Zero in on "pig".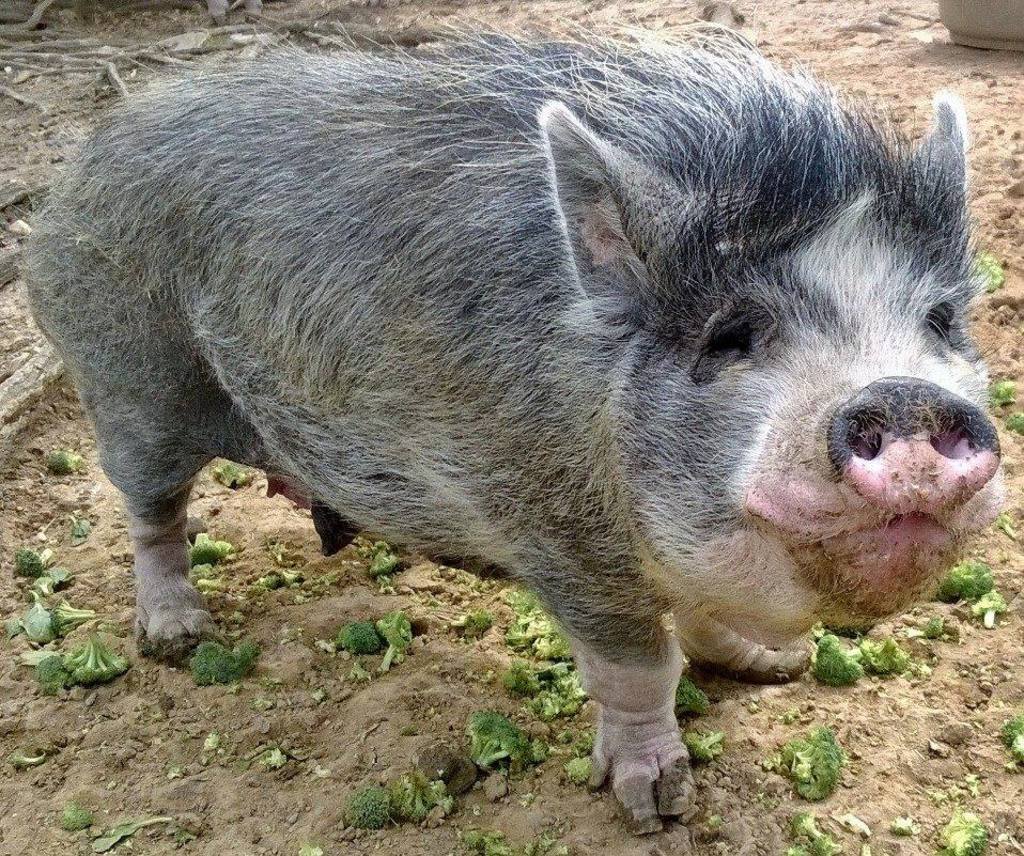
Zeroed in: bbox=[2, 0, 1002, 837].
